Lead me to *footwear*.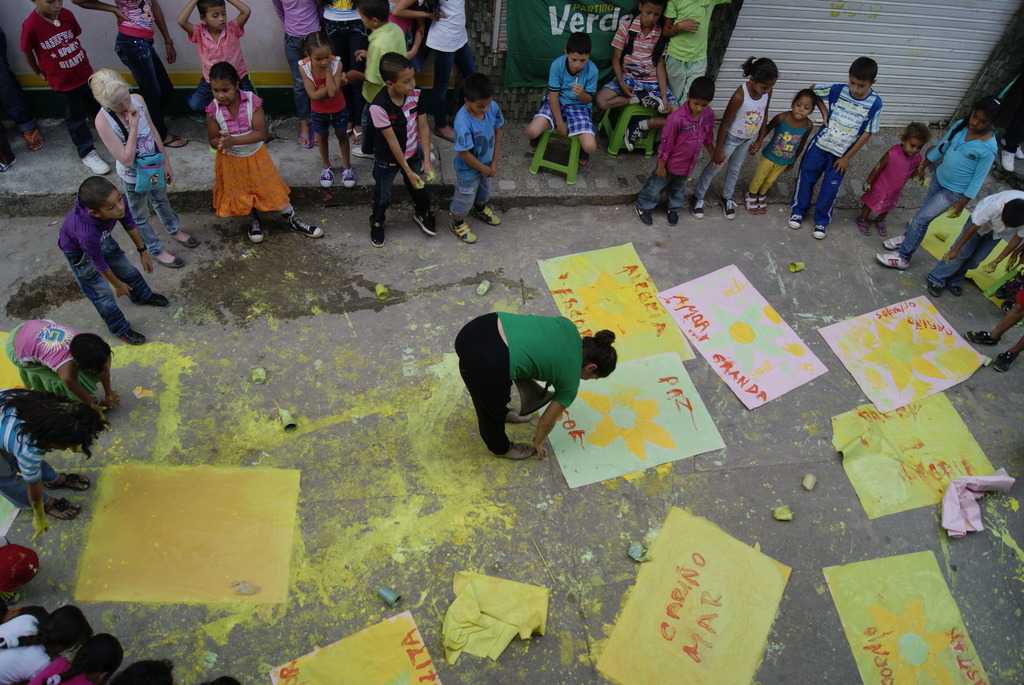
Lead to region(929, 279, 941, 297).
